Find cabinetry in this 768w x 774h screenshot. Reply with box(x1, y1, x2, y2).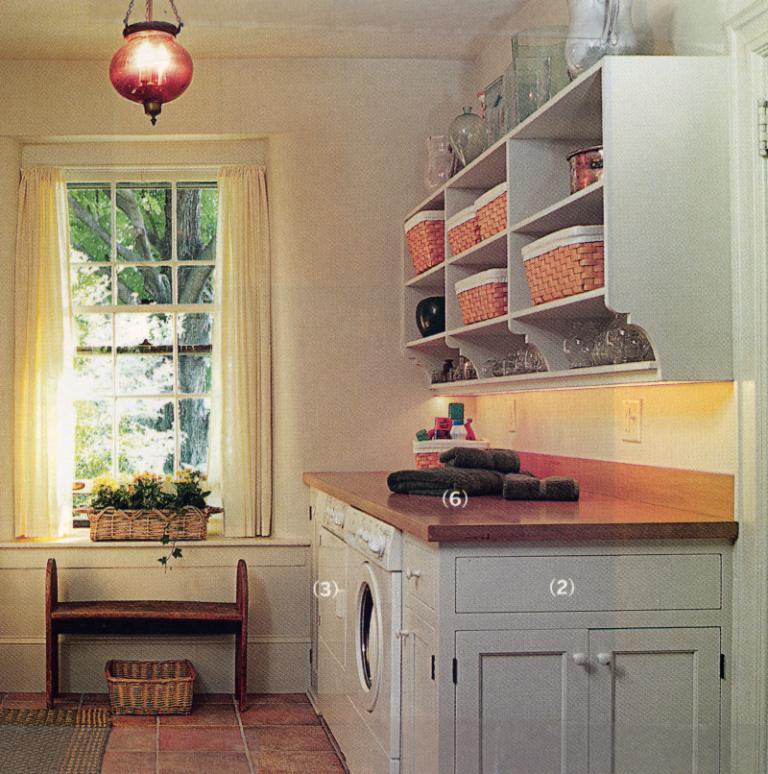
box(304, 471, 732, 773).
